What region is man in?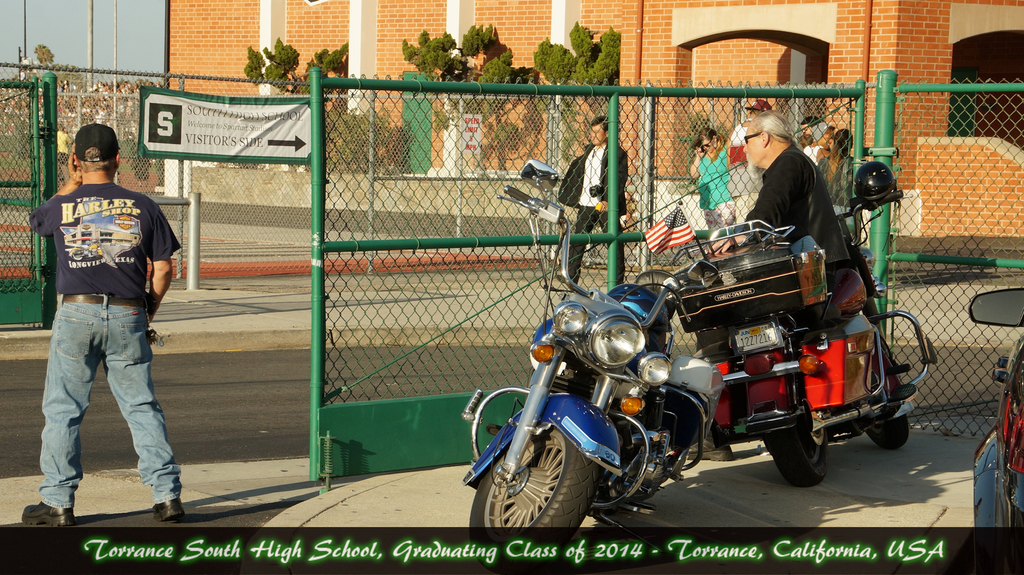
x1=556 y1=115 x2=628 y2=285.
